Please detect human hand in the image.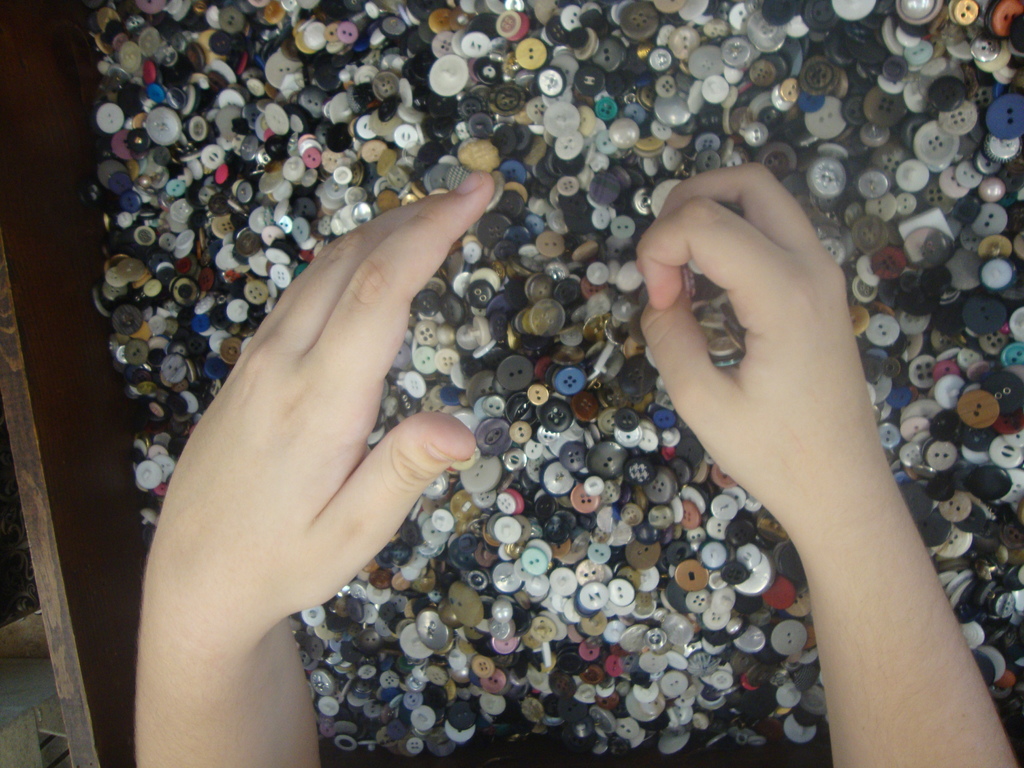
box(637, 162, 874, 513).
